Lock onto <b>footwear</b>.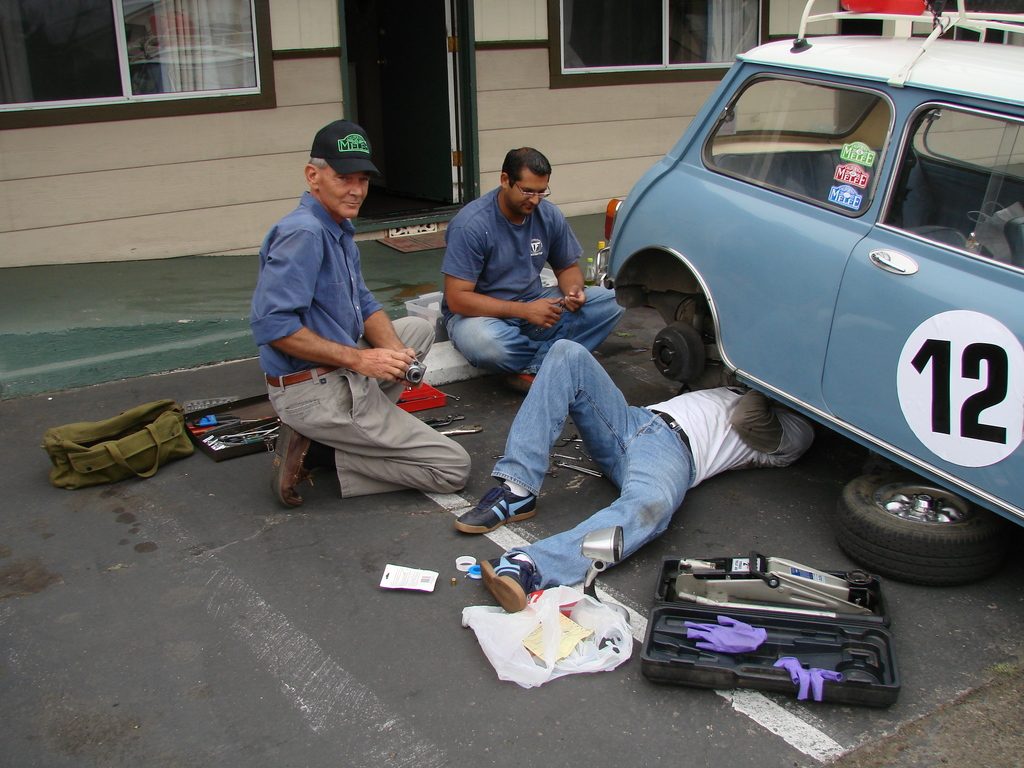
Locked: [508,369,535,401].
